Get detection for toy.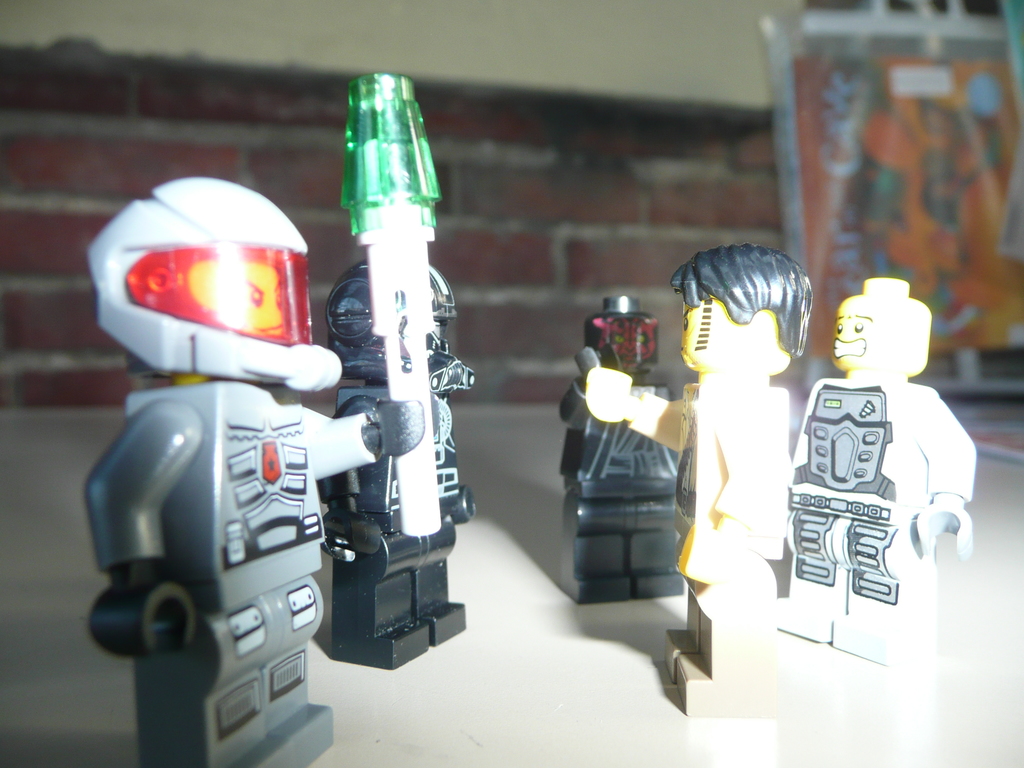
Detection: (x1=308, y1=74, x2=484, y2=704).
